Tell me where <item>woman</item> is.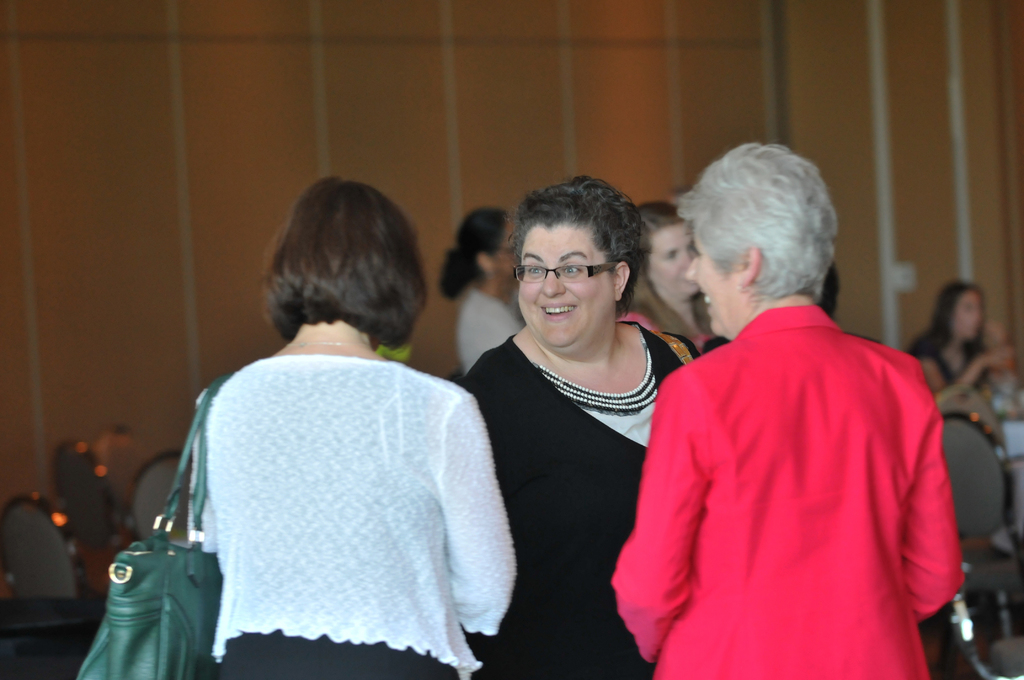
<item>woman</item> is at (x1=616, y1=203, x2=716, y2=349).
